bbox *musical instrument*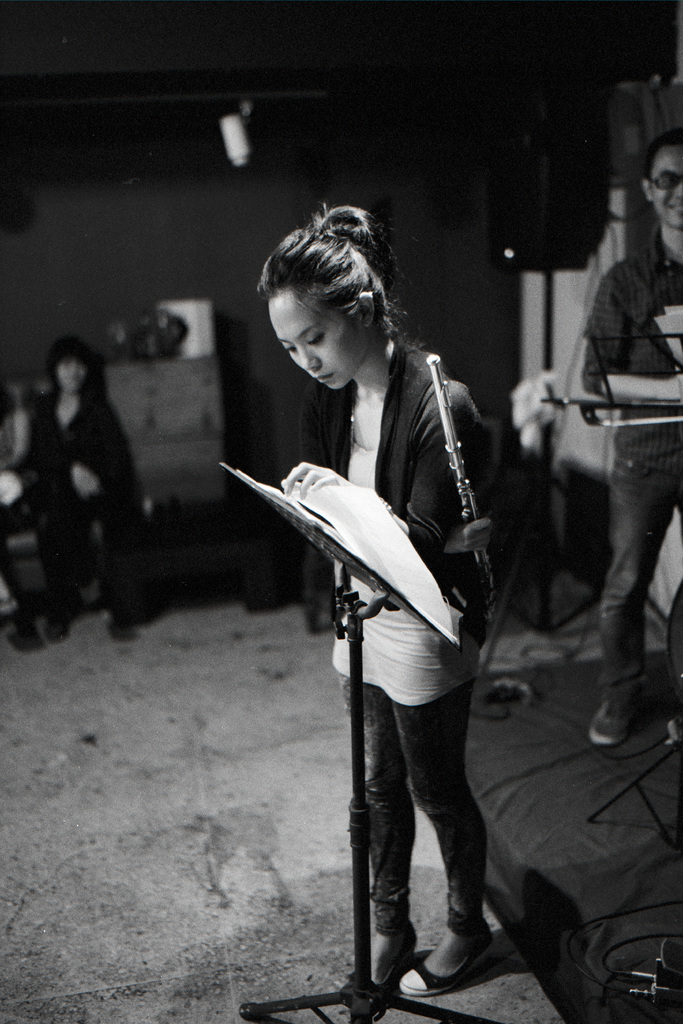
bbox(220, 462, 463, 647)
